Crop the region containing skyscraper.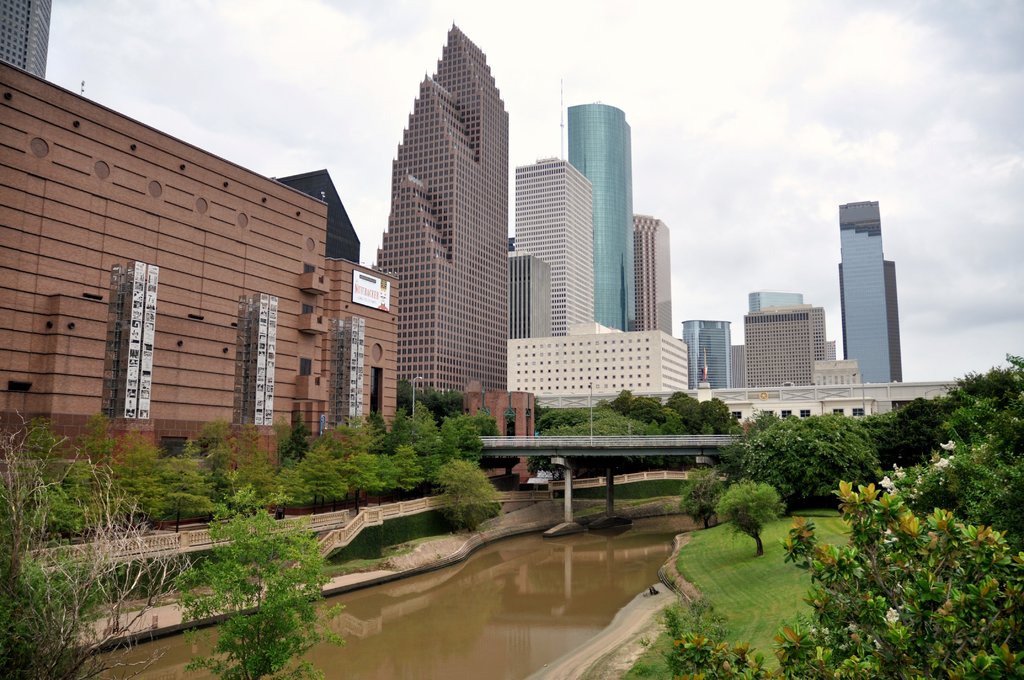
Crop region: 509, 253, 550, 342.
